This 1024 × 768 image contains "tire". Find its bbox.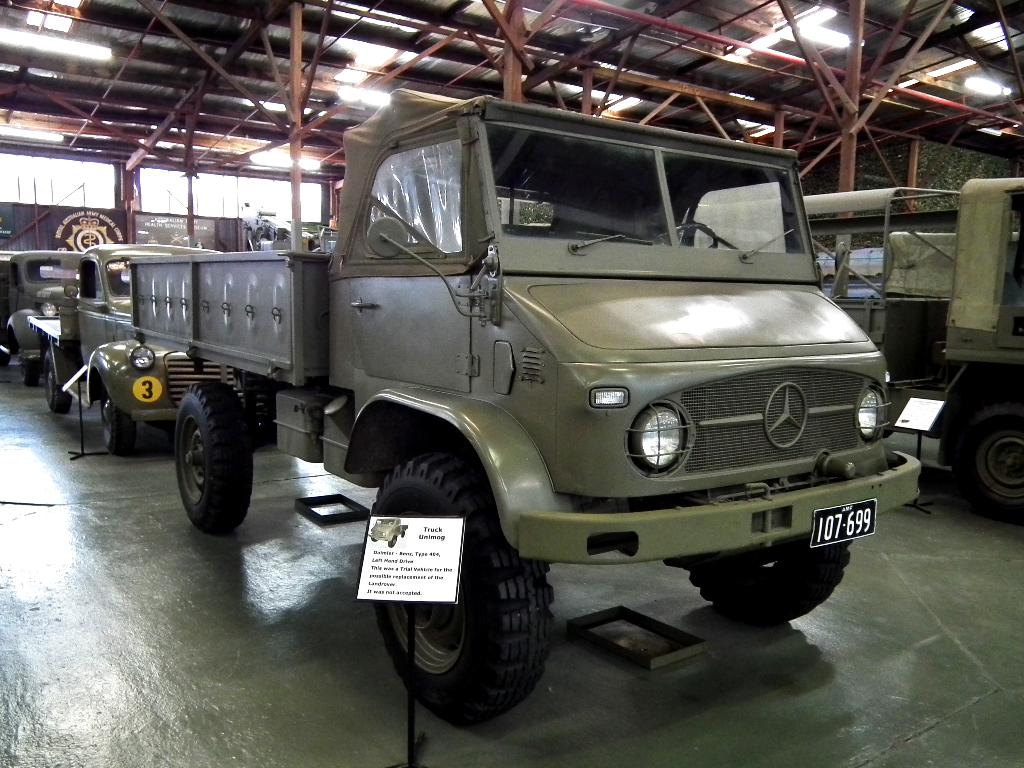
box(19, 345, 41, 386).
